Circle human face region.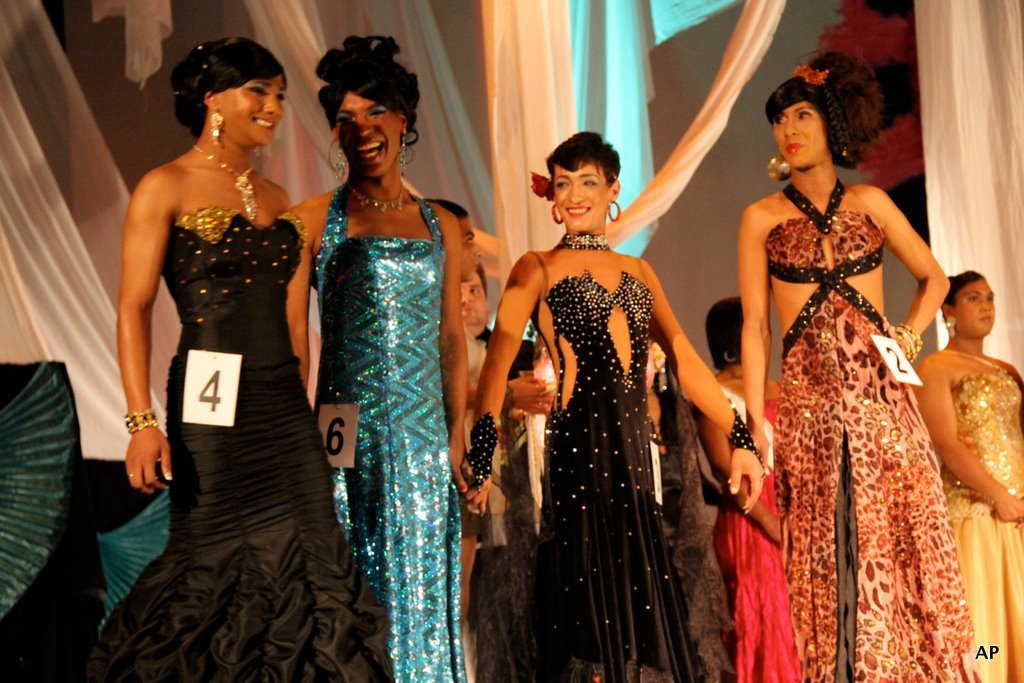
Region: {"x1": 951, "y1": 276, "x2": 992, "y2": 339}.
